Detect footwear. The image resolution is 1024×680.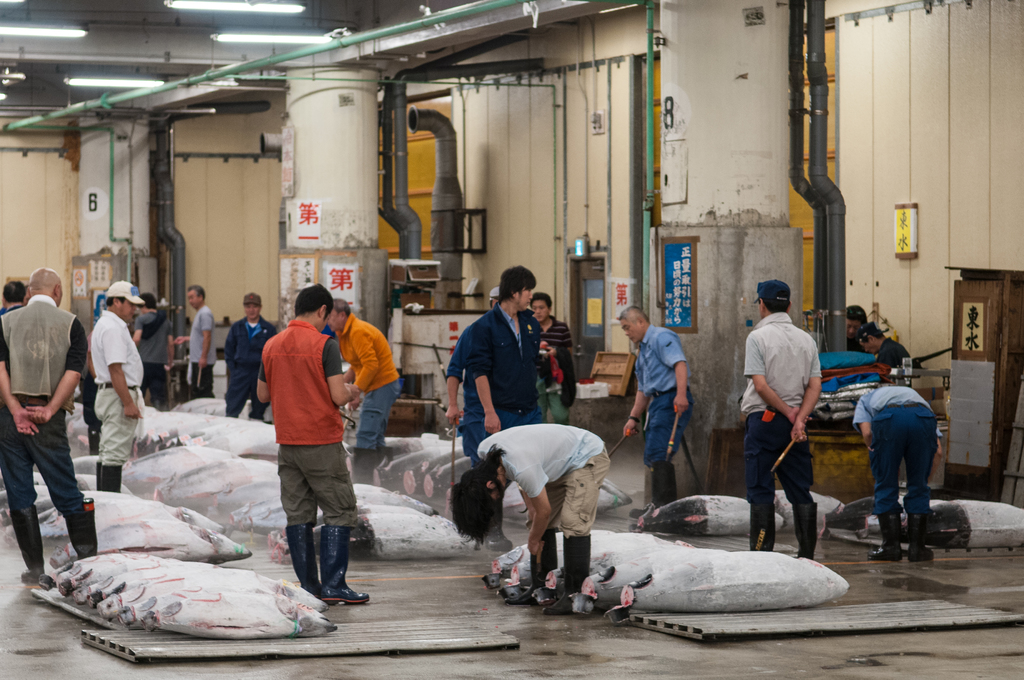
l=543, t=531, r=590, b=614.
